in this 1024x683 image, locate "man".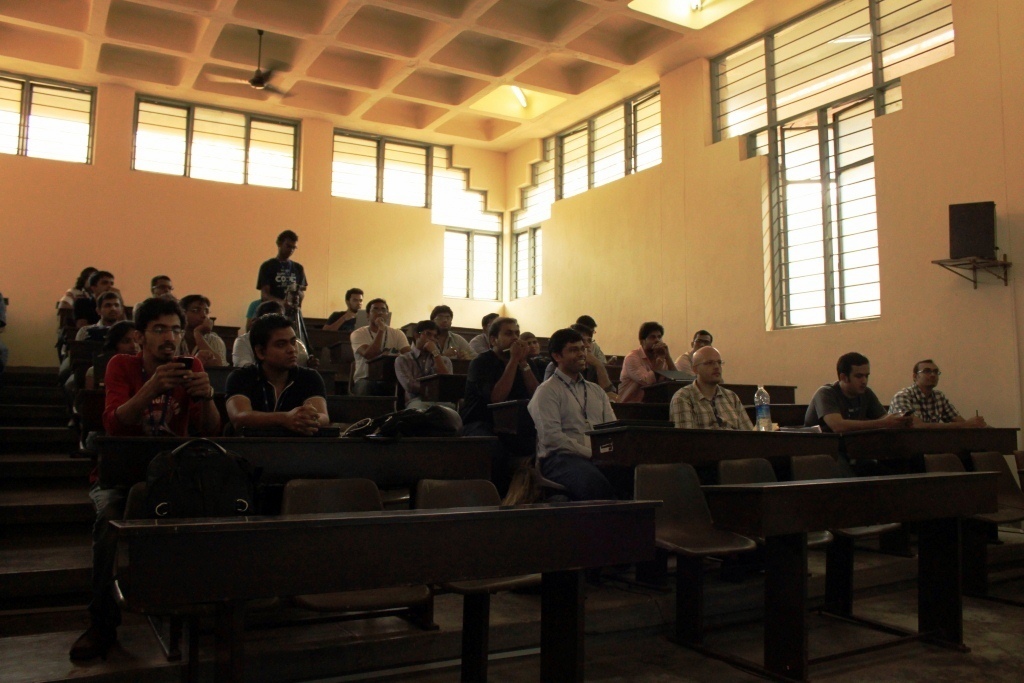
Bounding box: detection(132, 273, 182, 325).
